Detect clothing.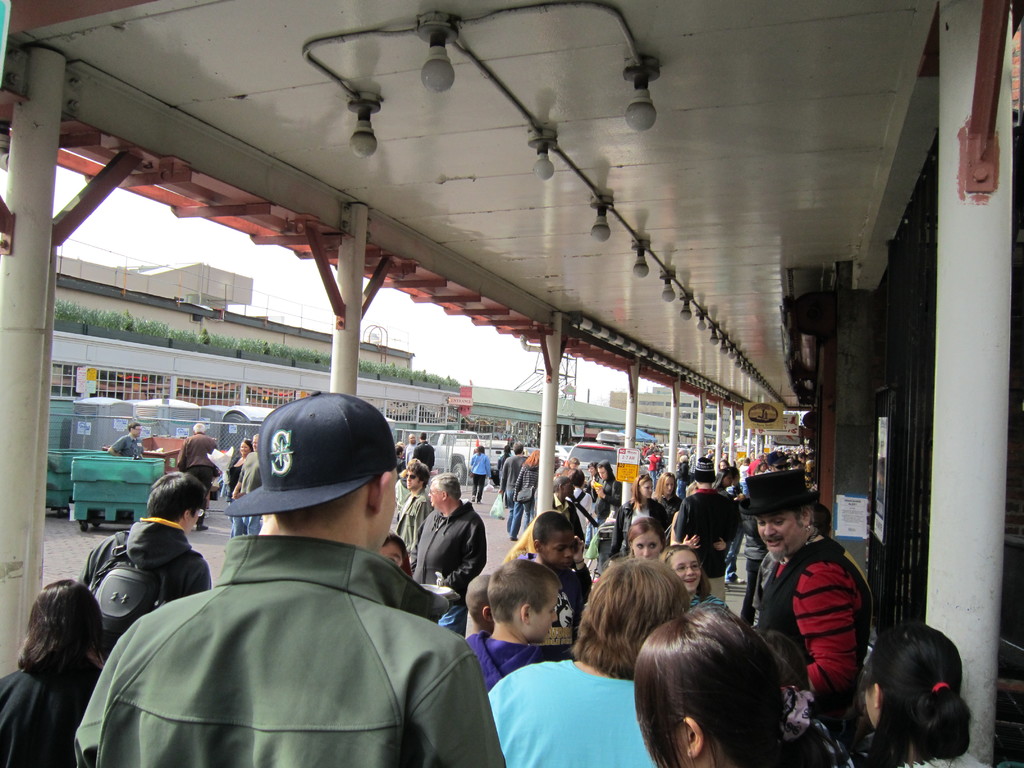
Detected at 588/475/620/533.
